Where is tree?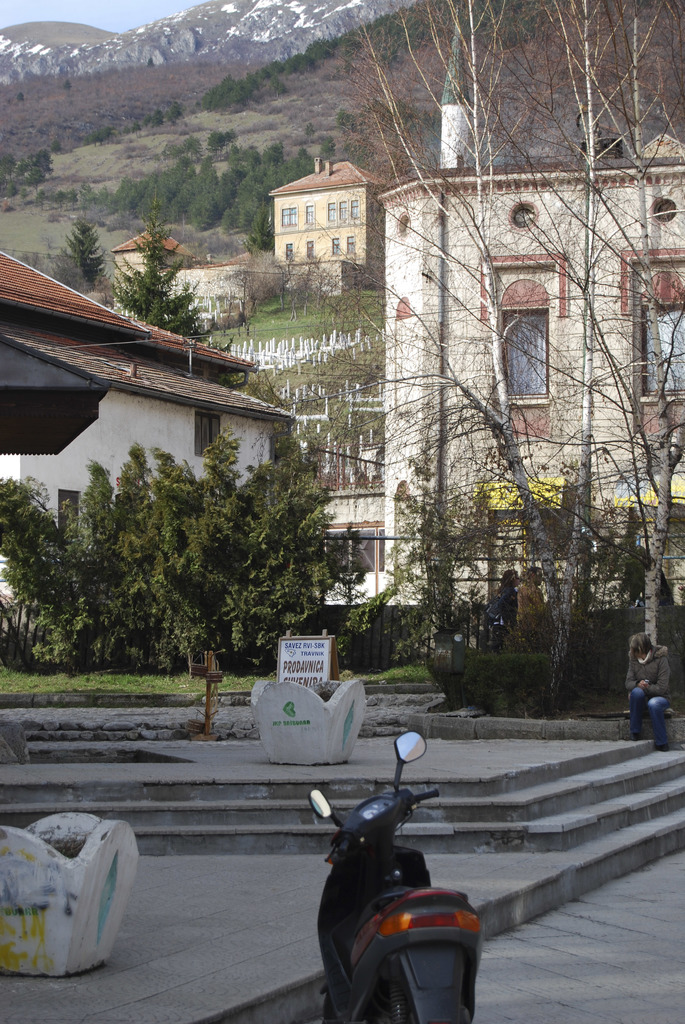
57,218,109,293.
